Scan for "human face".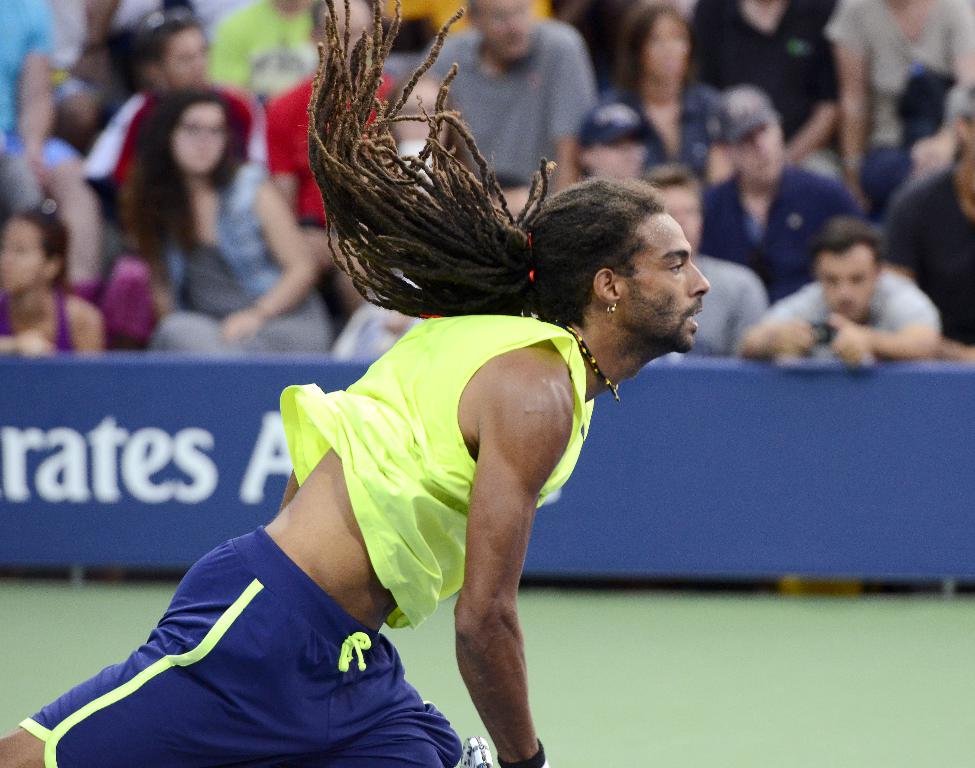
Scan result: box=[818, 255, 879, 334].
